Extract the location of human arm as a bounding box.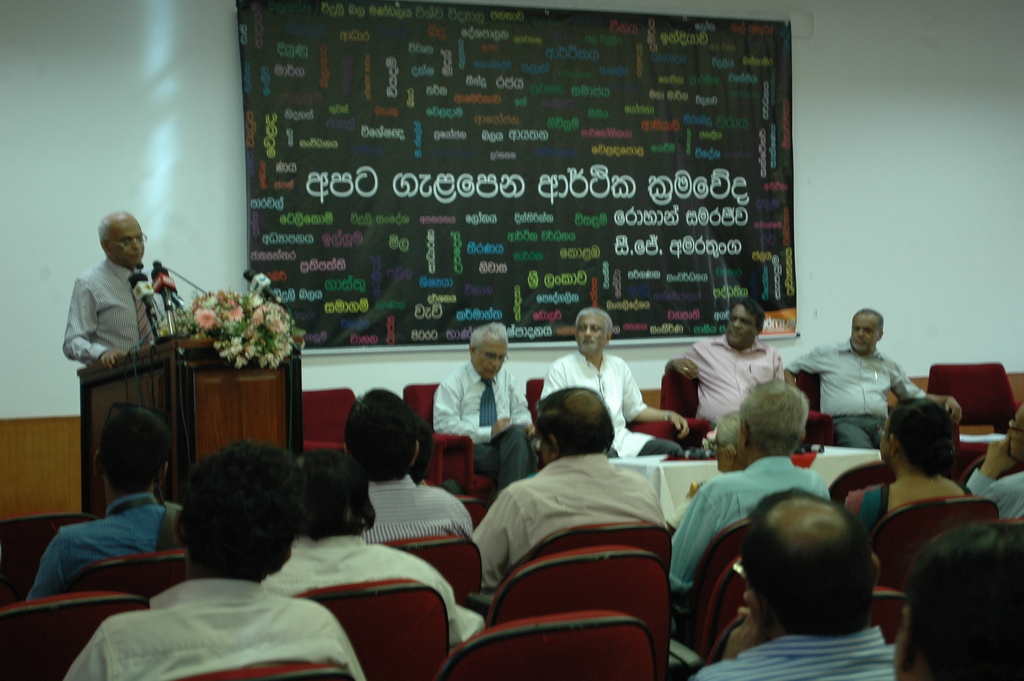
bbox(666, 482, 719, 592).
